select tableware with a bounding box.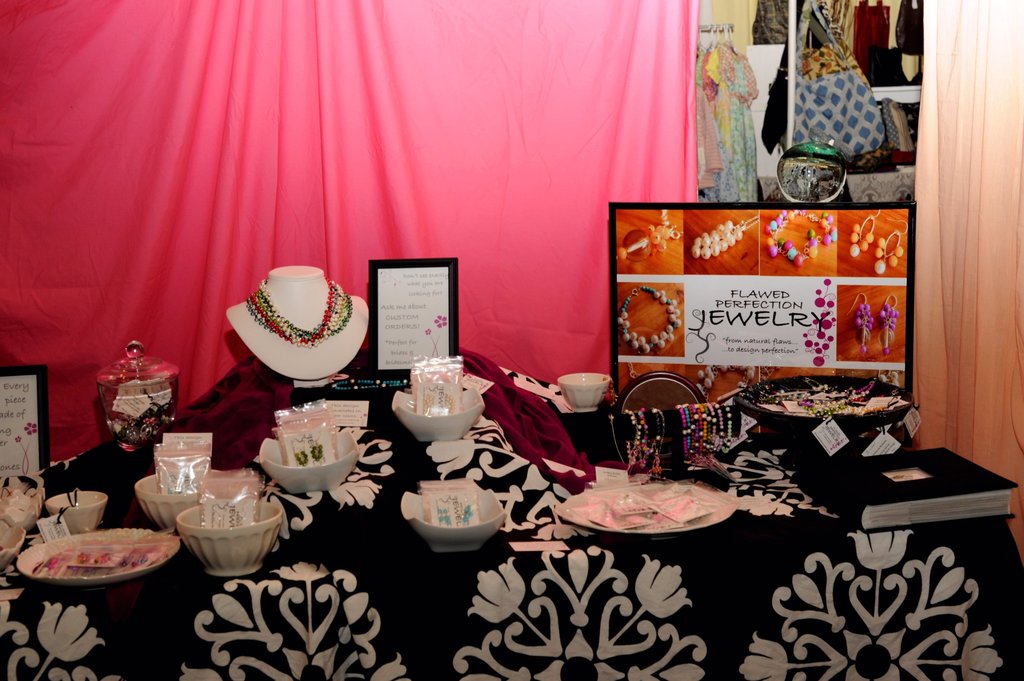
pyautogui.locateOnScreen(18, 527, 184, 586).
